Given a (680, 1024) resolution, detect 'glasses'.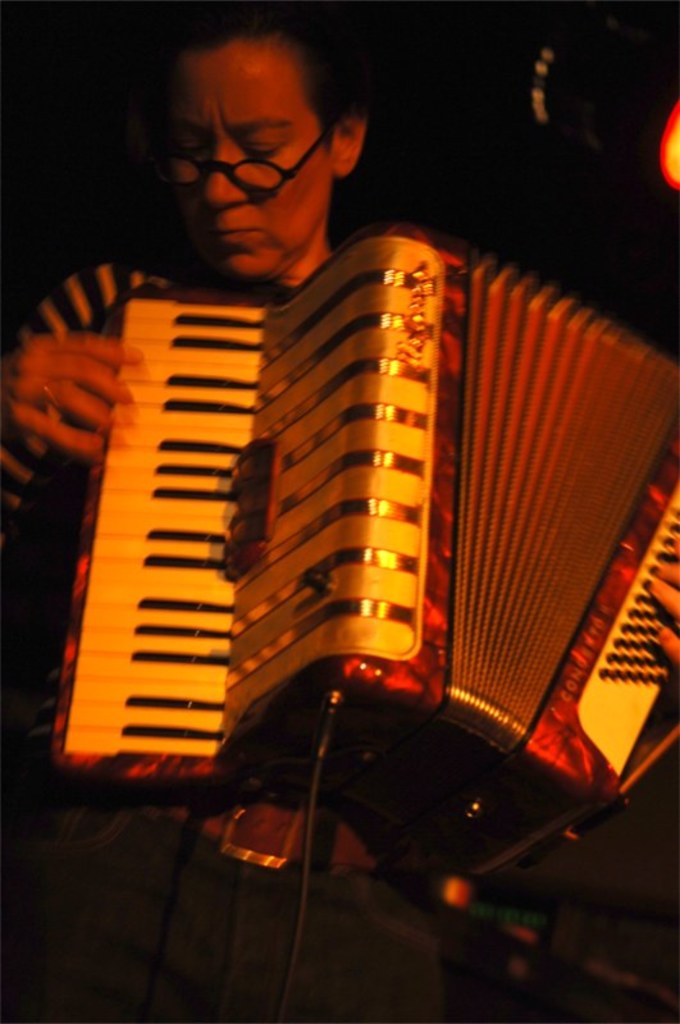
BBox(155, 111, 302, 184).
